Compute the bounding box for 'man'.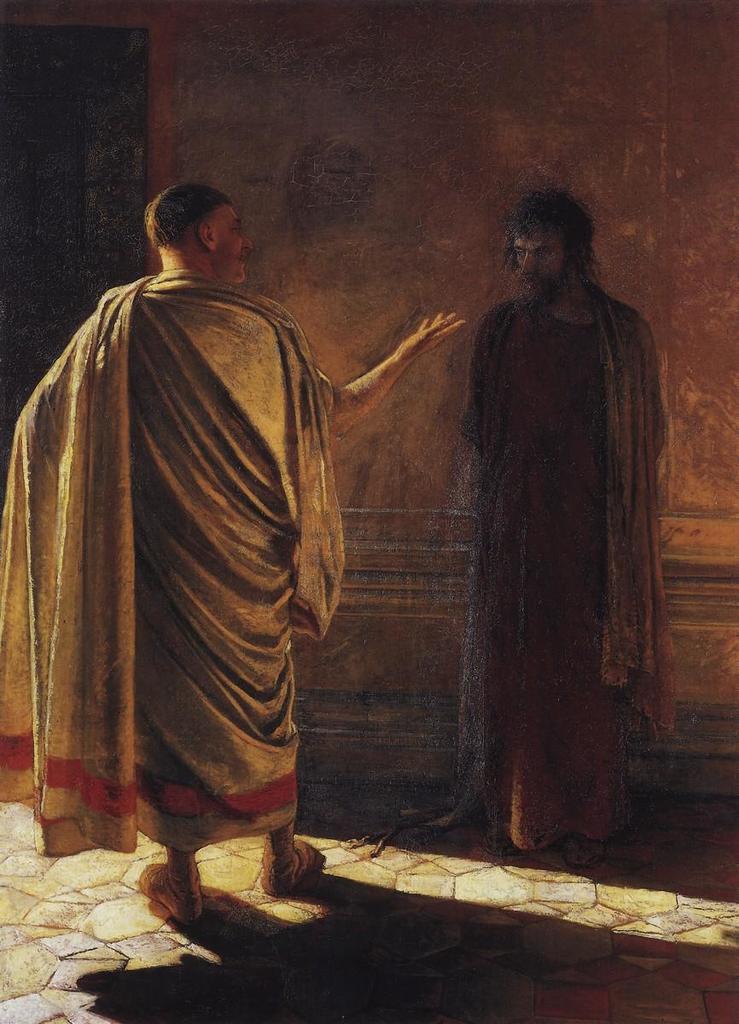
<bbox>0, 172, 475, 926</bbox>.
